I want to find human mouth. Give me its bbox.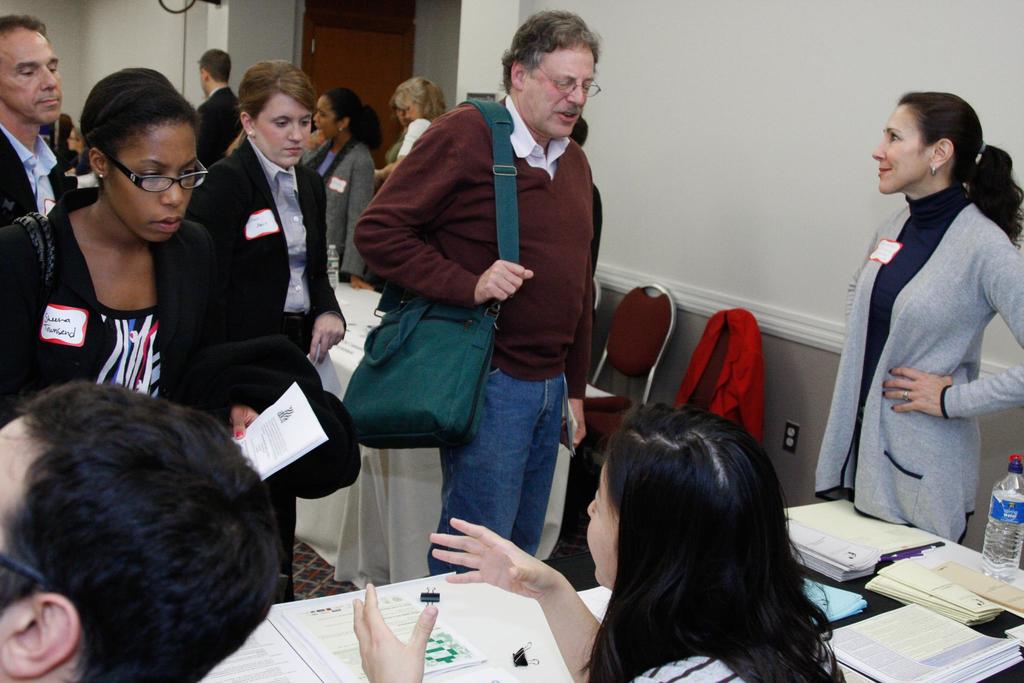
detection(315, 126, 324, 133).
